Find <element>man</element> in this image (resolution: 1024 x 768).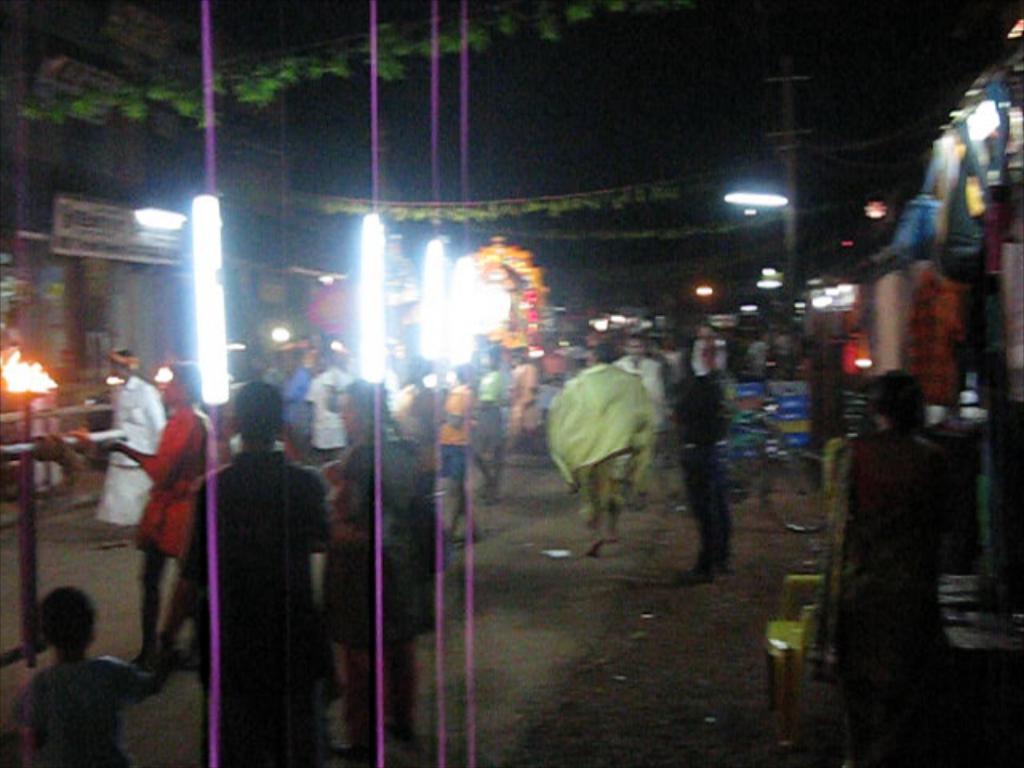
rect(139, 386, 341, 766).
